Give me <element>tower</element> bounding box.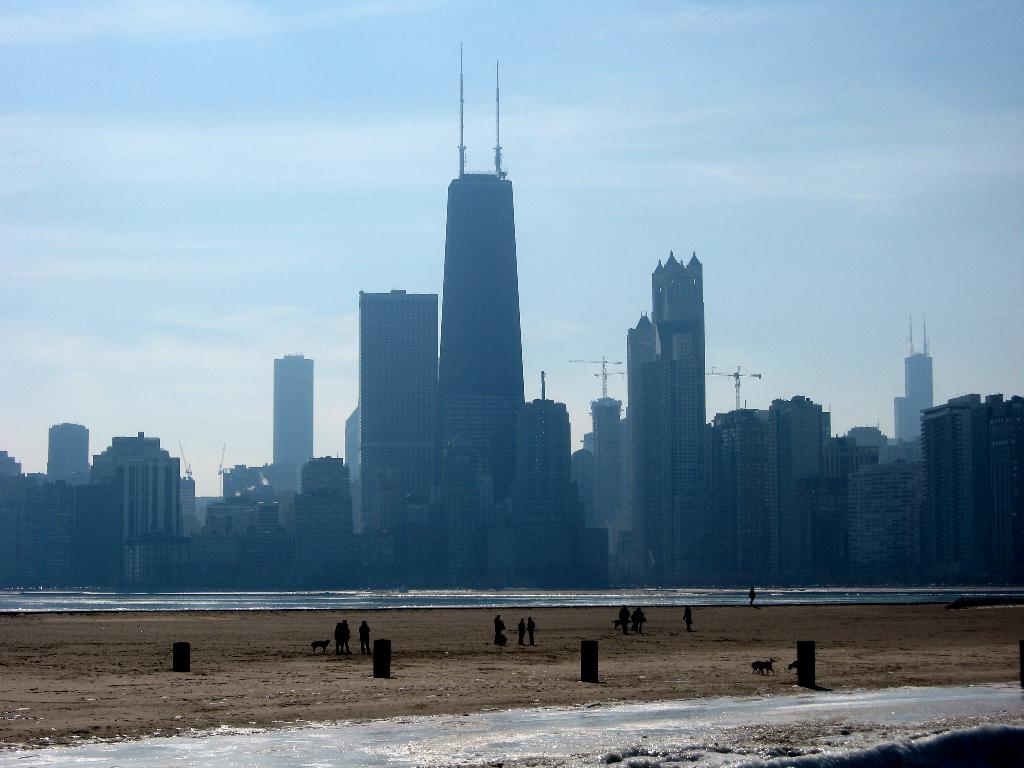
bbox=(983, 395, 1023, 589).
